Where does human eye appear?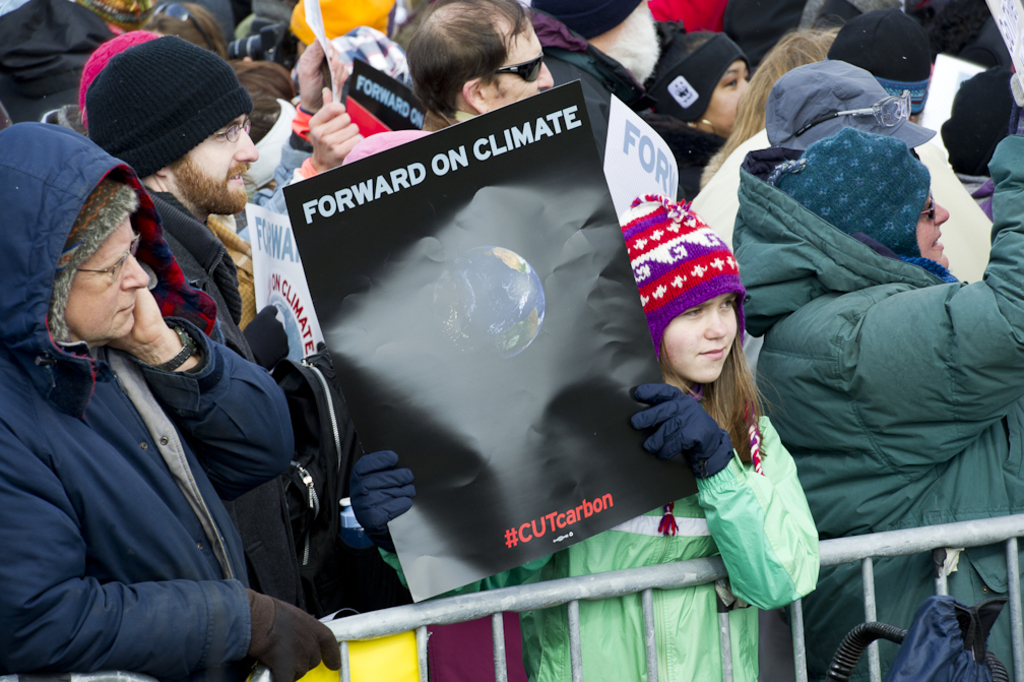
Appears at locate(720, 297, 735, 309).
